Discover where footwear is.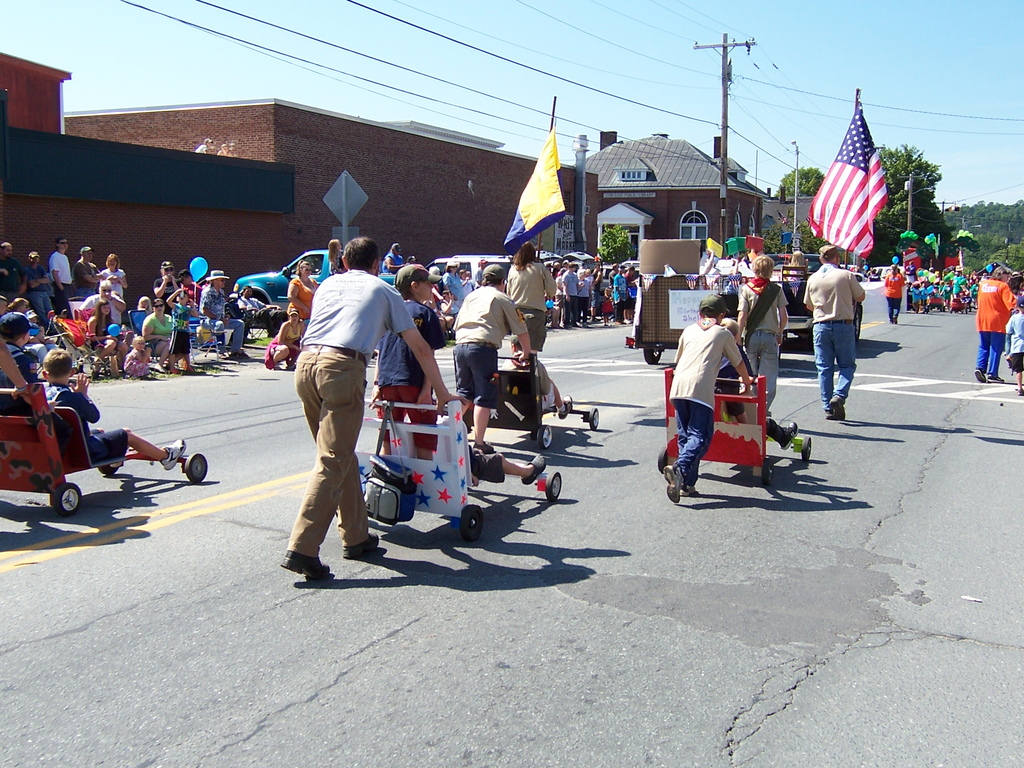
Discovered at locate(285, 550, 331, 588).
